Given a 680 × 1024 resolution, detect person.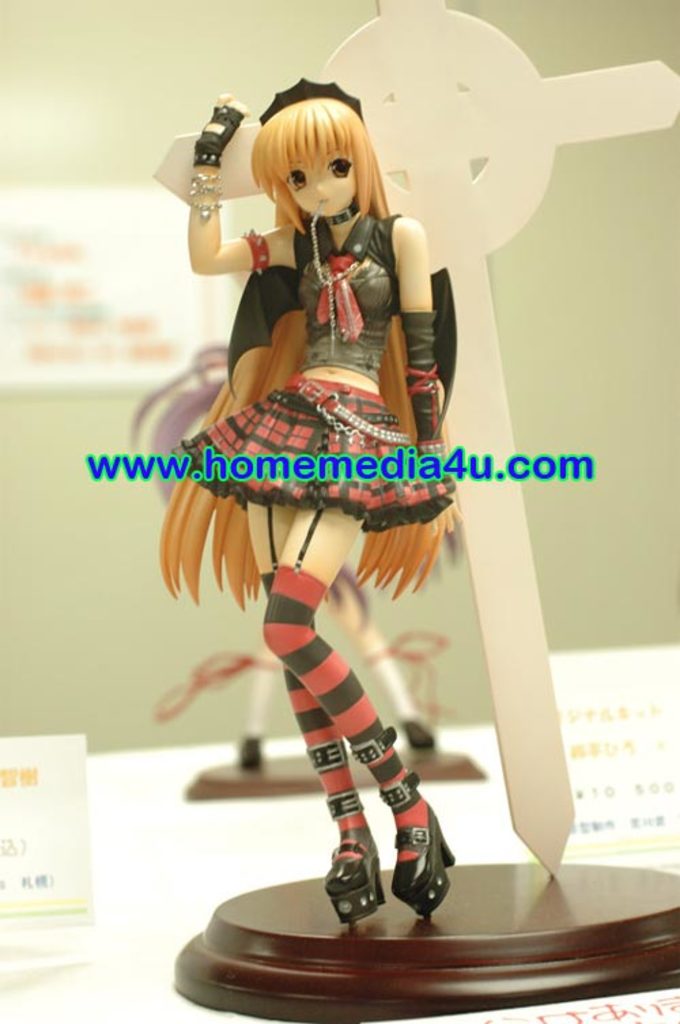
rect(124, 347, 466, 767).
